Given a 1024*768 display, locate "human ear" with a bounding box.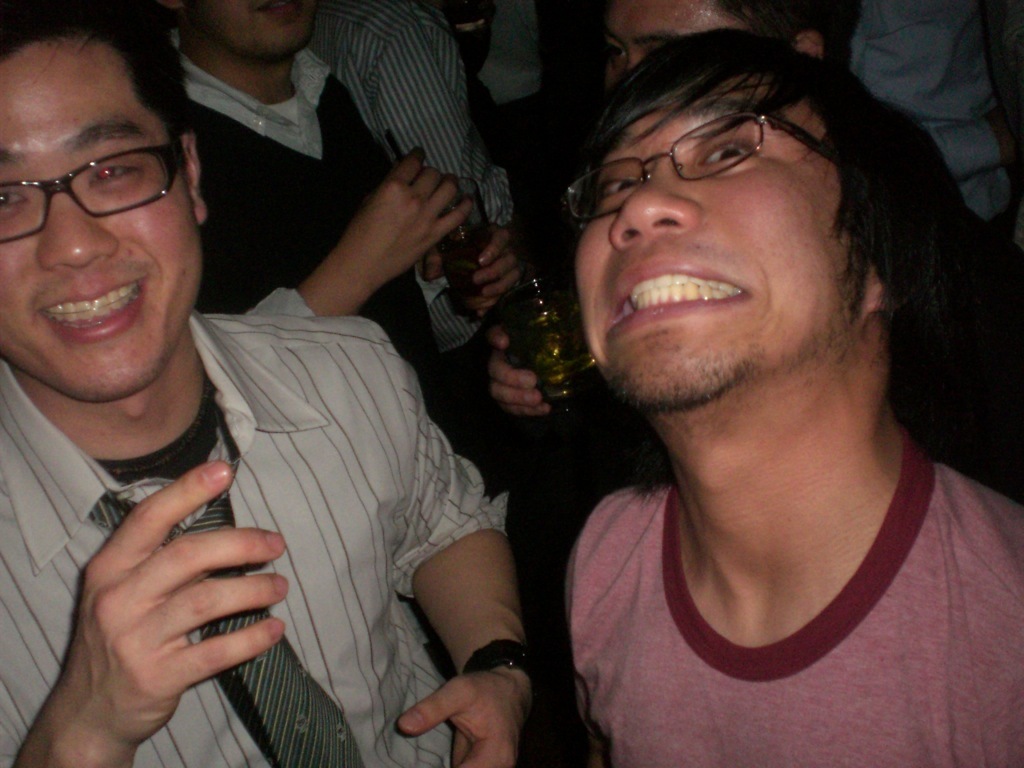
Located: 180:130:208:226.
